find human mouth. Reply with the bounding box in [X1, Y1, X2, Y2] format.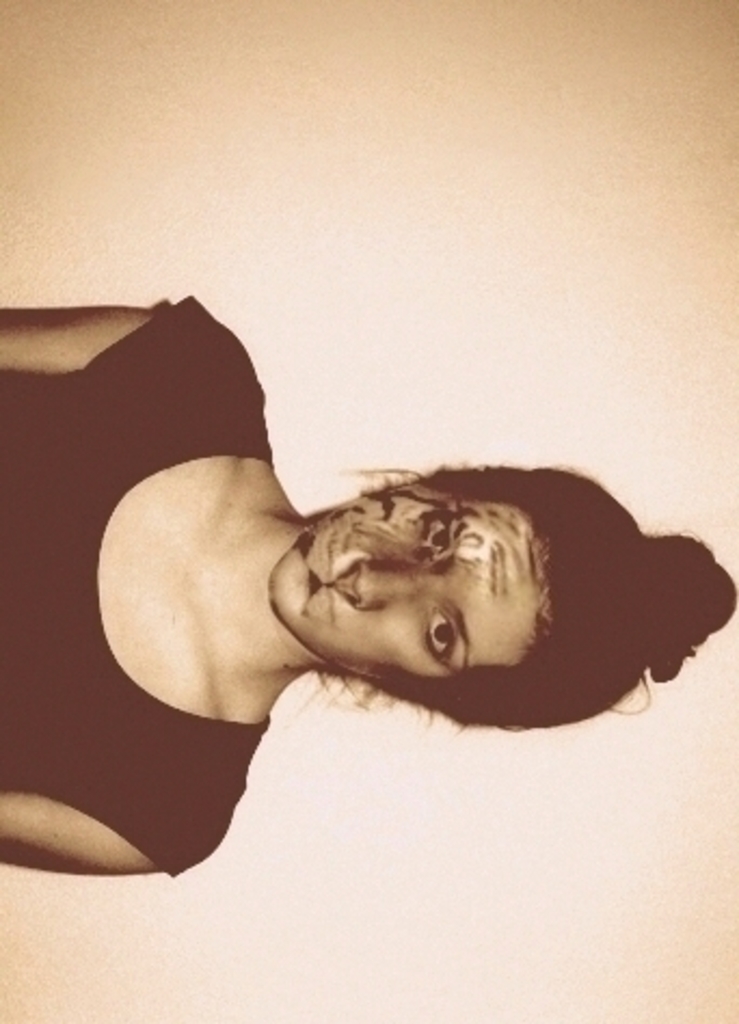
[331, 549, 333, 618].
